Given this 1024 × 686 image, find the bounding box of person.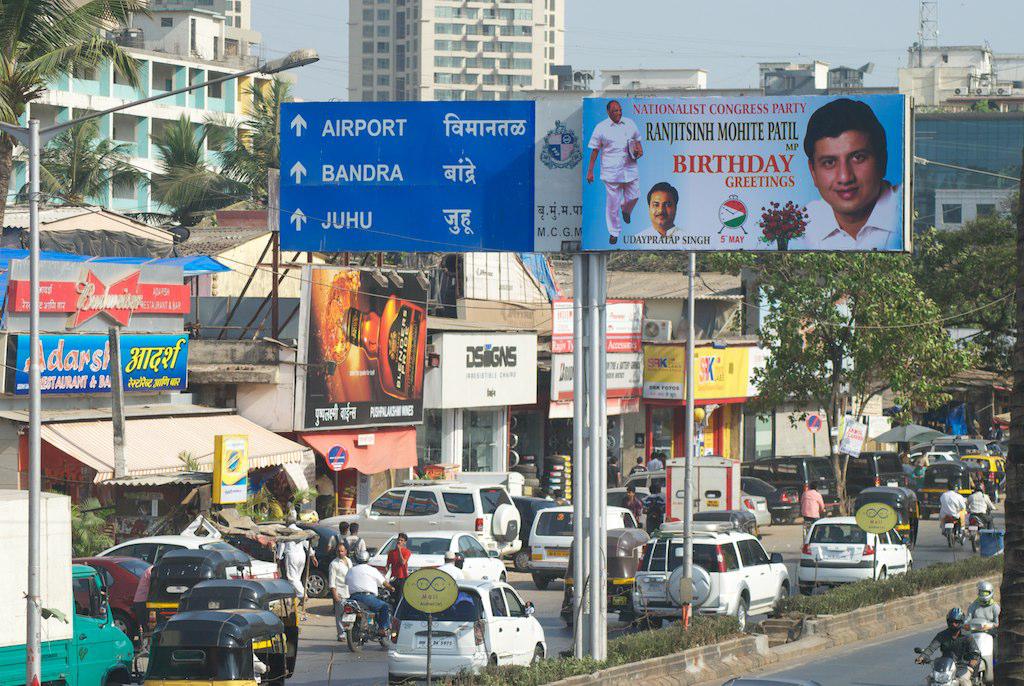
934,480,968,536.
